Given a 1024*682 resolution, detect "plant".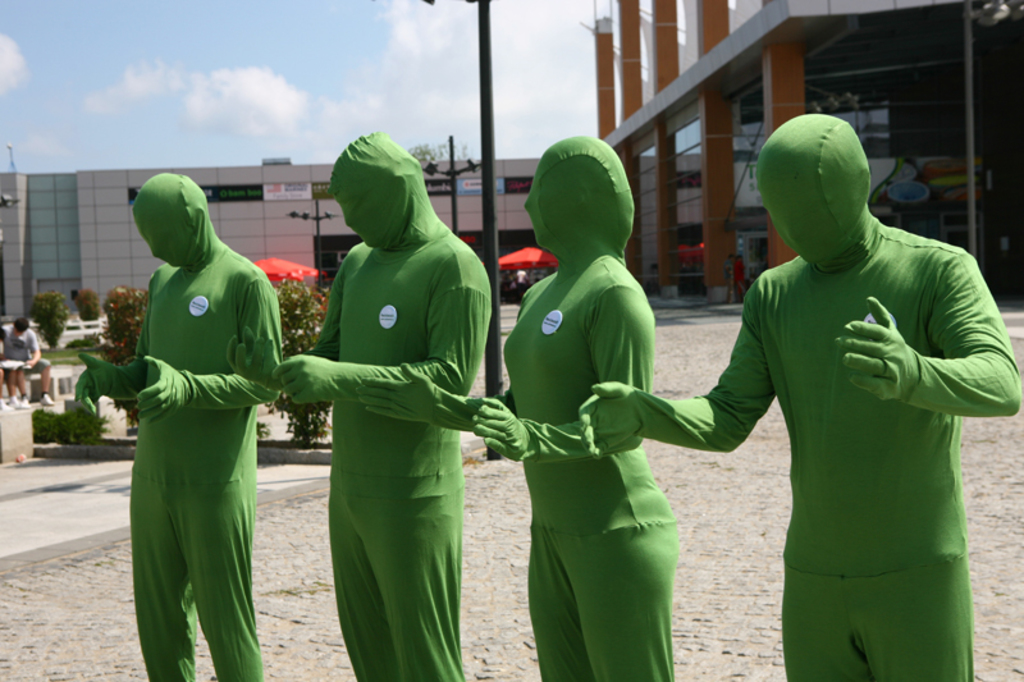
pyautogui.locateOnScreen(93, 282, 138, 425).
